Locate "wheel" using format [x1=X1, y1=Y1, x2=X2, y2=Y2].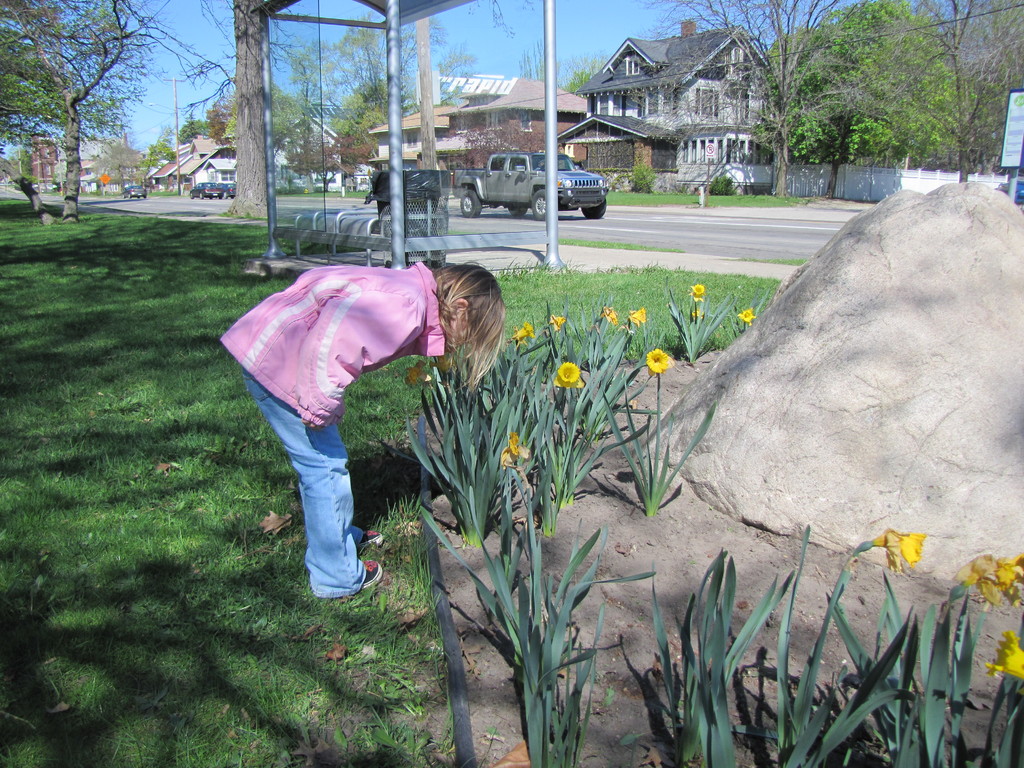
[x1=229, y1=195, x2=236, y2=198].
